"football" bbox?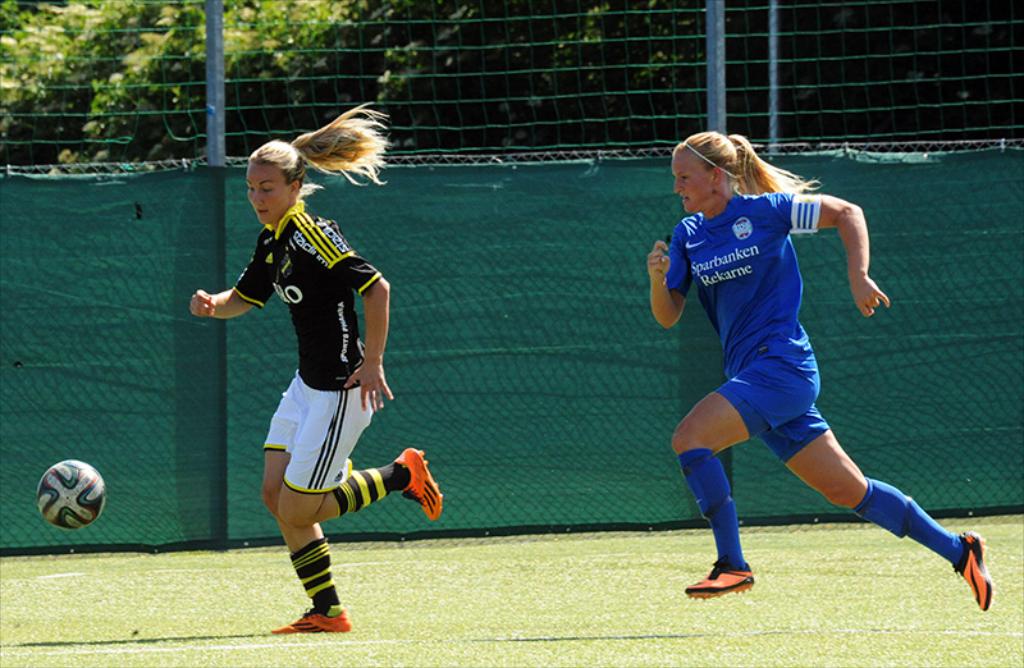
{"left": 33, "top": 456, "right": 104, "bottom": 531}
